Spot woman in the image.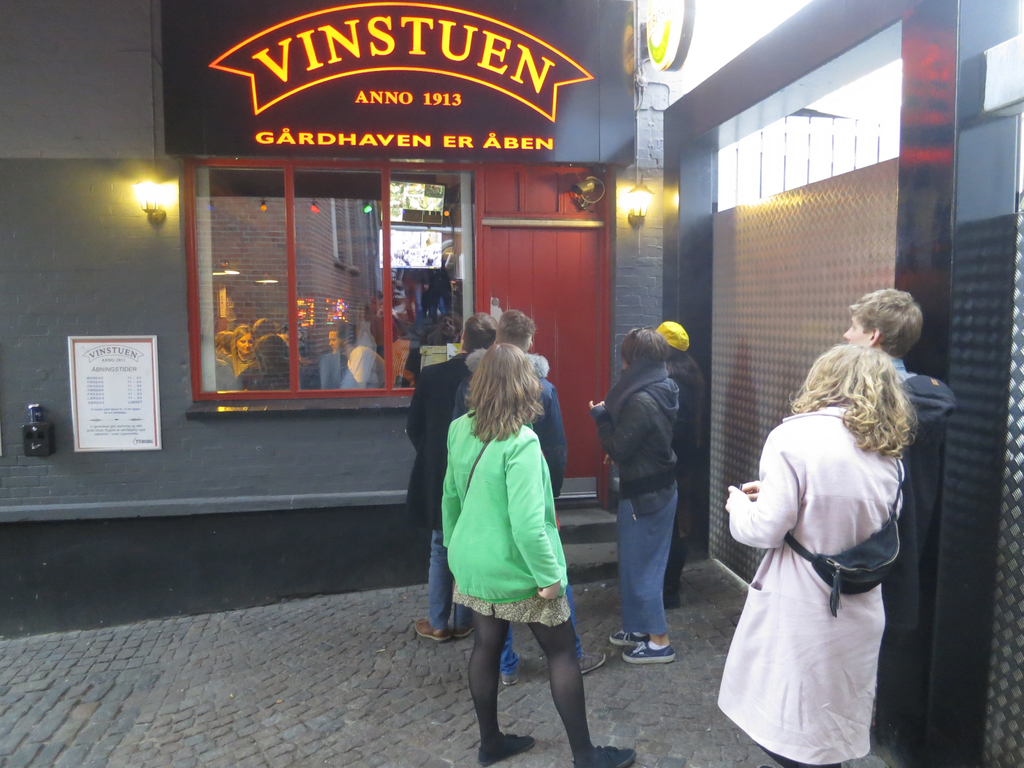
woman found at bbox=(588, 331, 678, 668).
